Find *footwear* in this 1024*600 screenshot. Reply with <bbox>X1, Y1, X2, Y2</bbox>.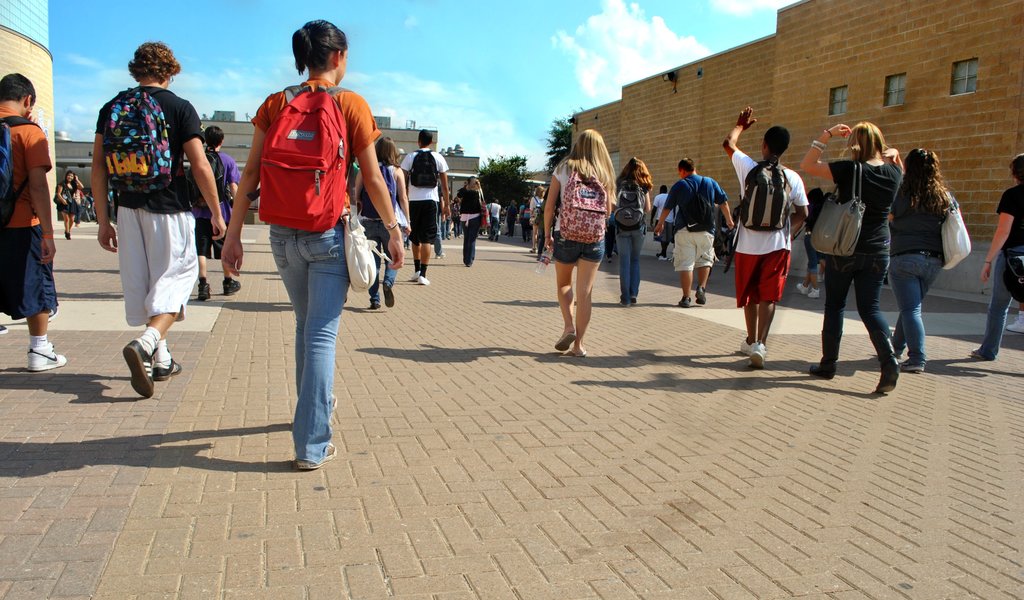
<bbox>333, 392, 337, 410</bbox>.
